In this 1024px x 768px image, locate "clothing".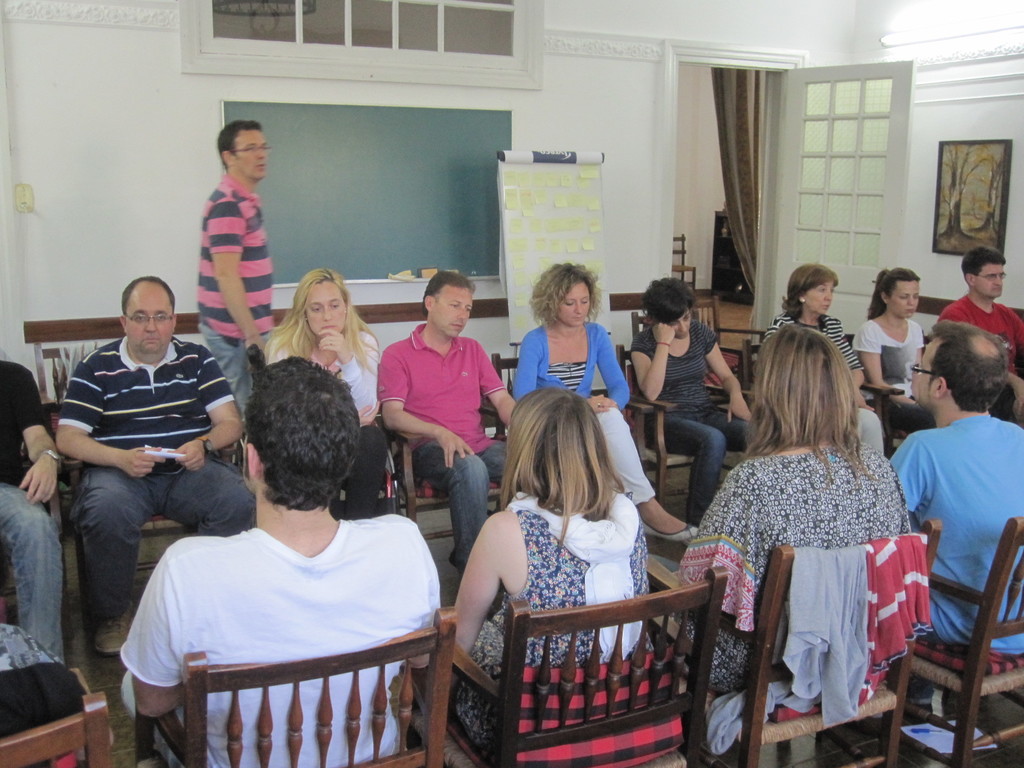
Bounding box: <bbox>849, 315, 934, 434</bbox>.
